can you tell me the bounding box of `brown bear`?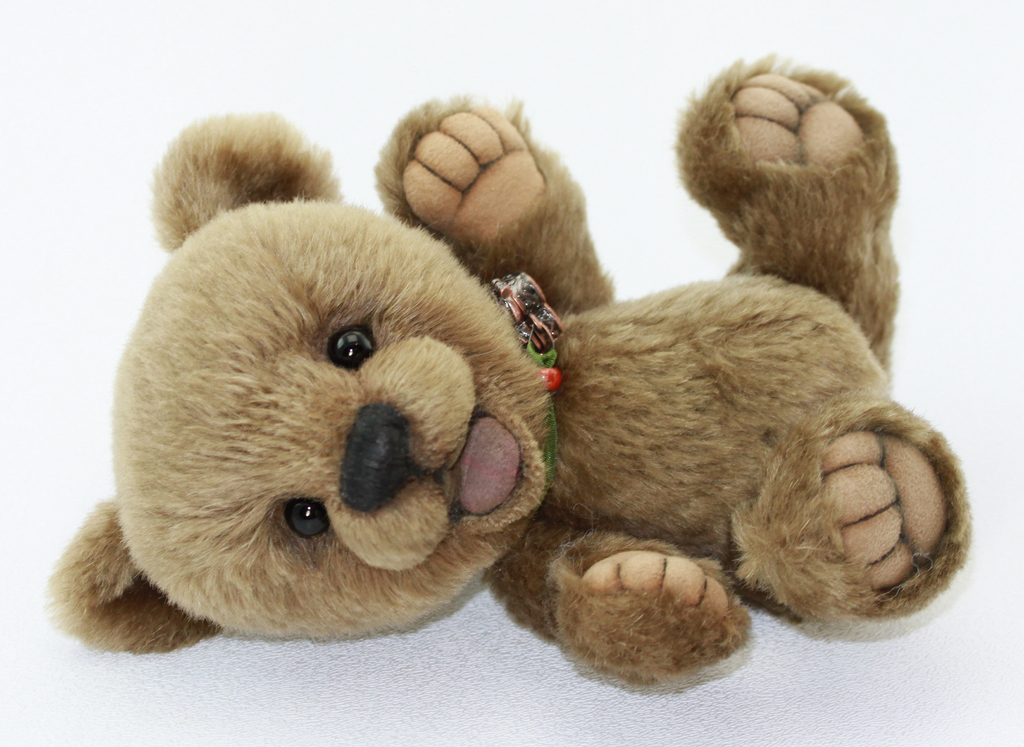
[40,47,980,686].
